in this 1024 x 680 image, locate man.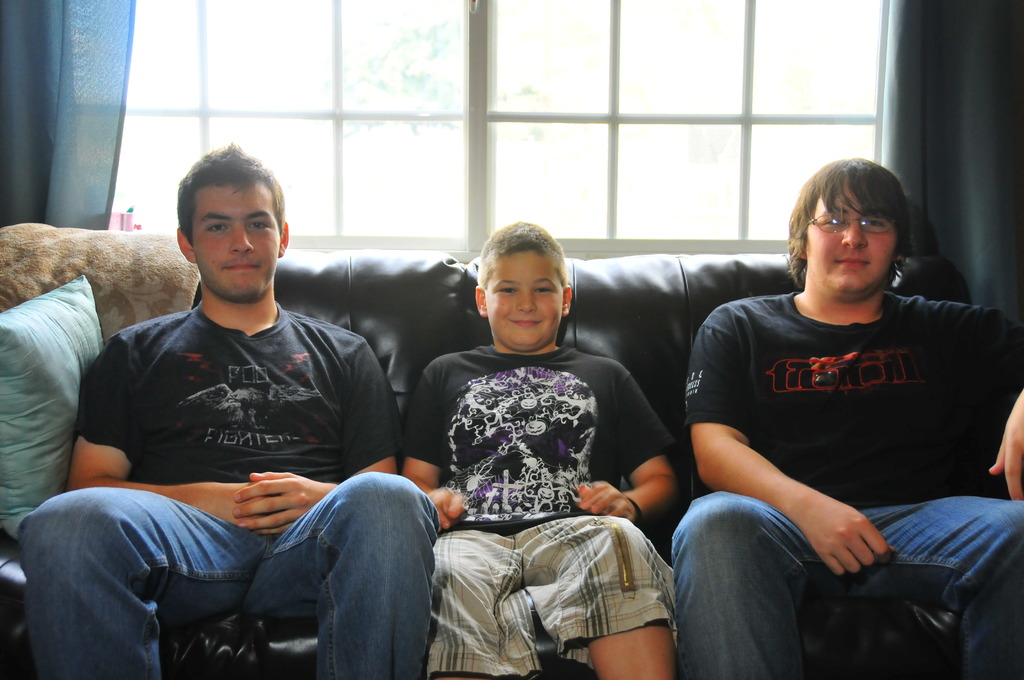
Bounding box: rect(20, 167, 487, 679).
